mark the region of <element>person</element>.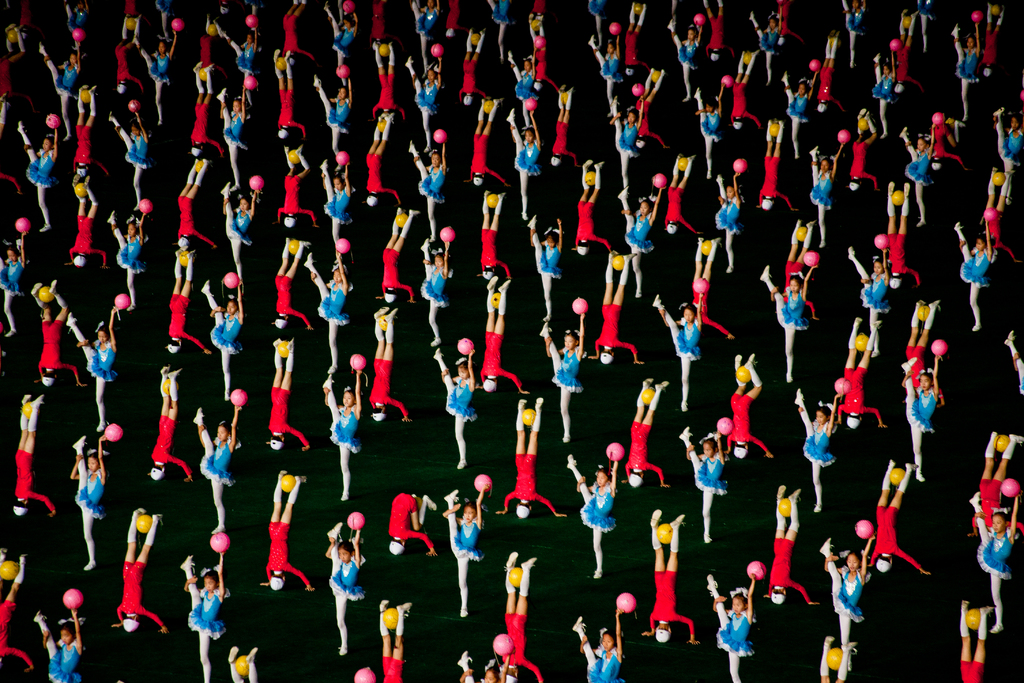
Region: [404,0,465,342].
